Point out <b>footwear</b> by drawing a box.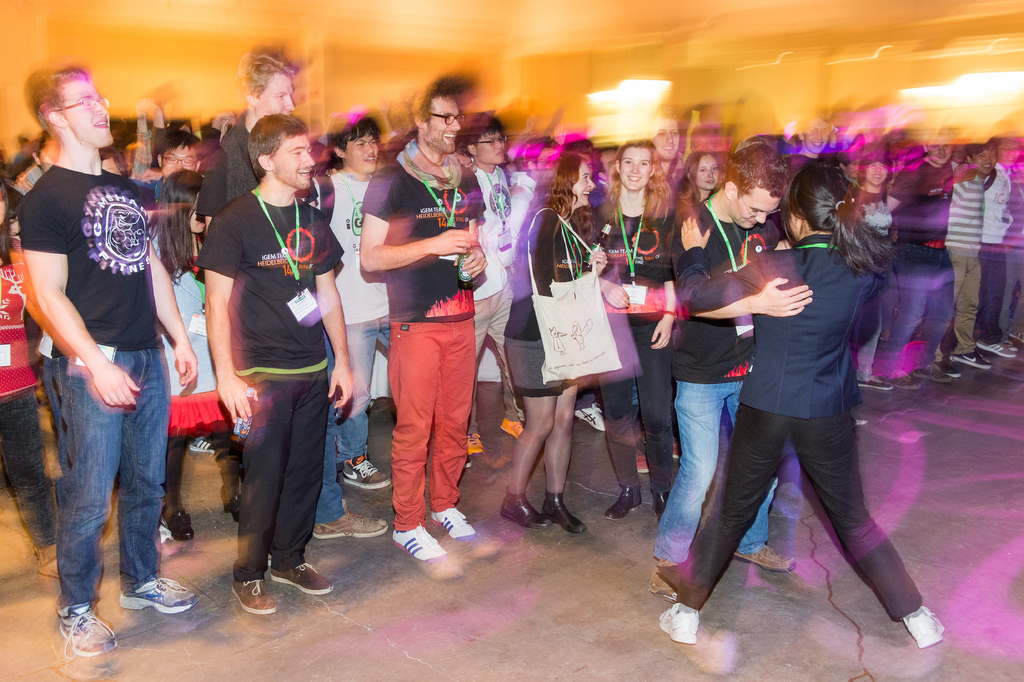
bbox=(36, 540, 58, 580).
